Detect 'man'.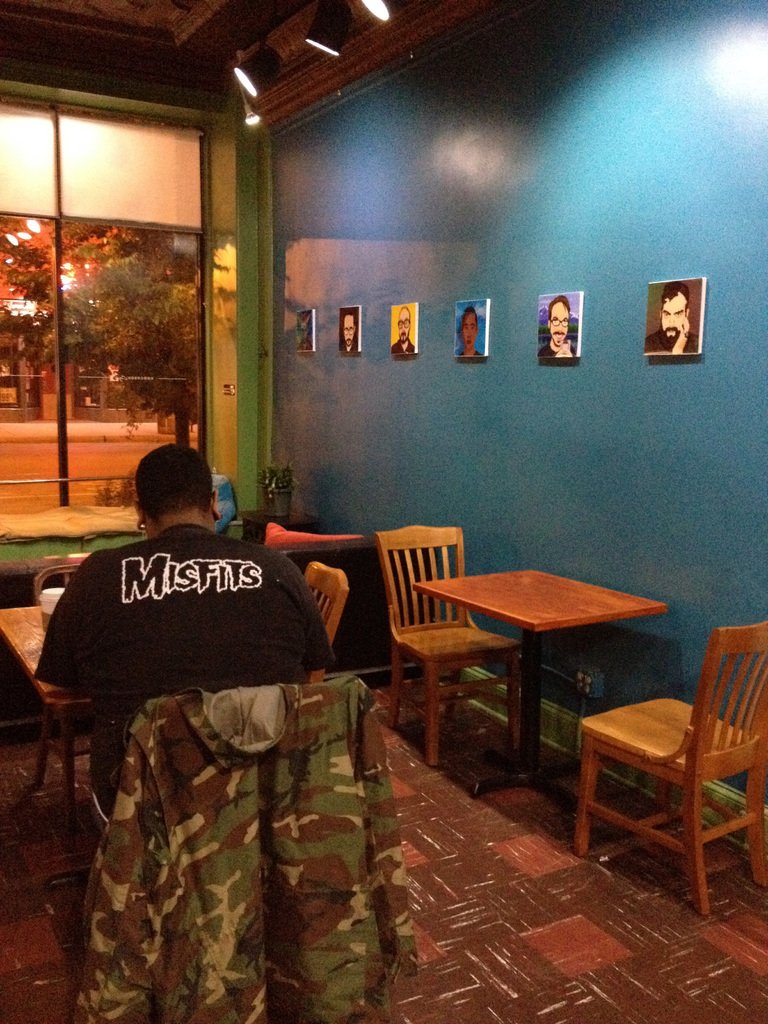
Detected at 646/282/700/353.
